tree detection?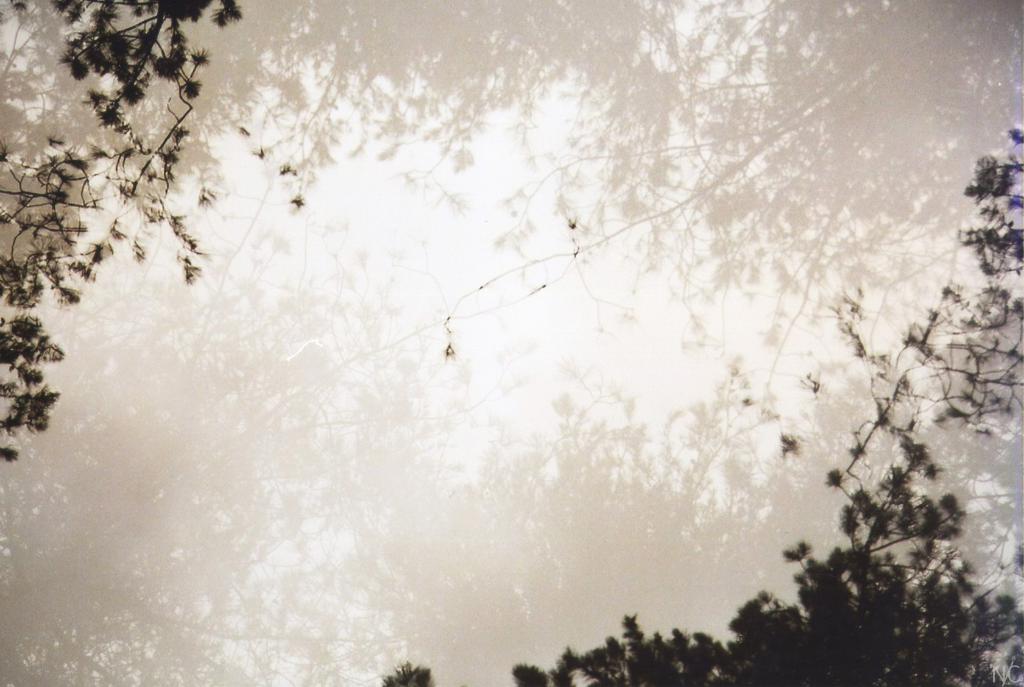
left=510, top=435, right=1023, bottom=686
